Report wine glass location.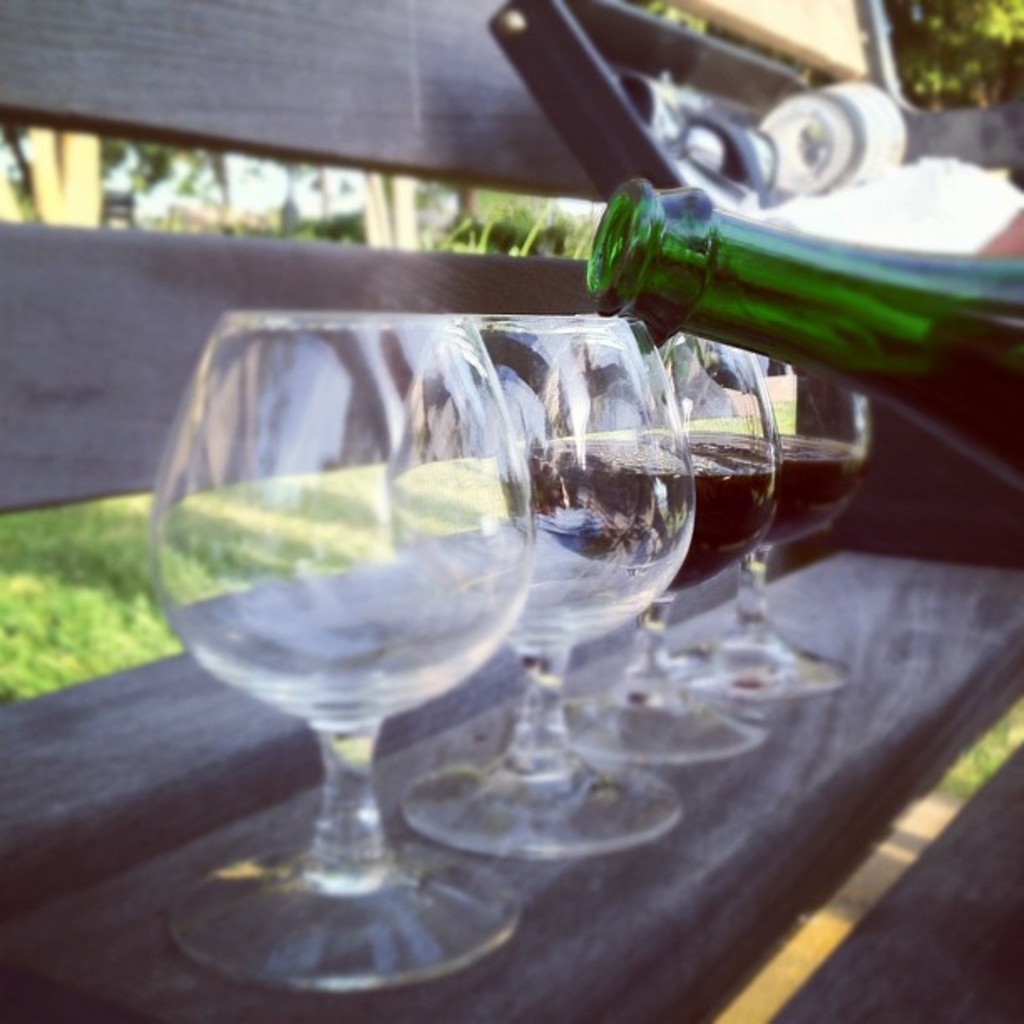
Report: <bbox>561, 330, 758, 760</bbox>.
